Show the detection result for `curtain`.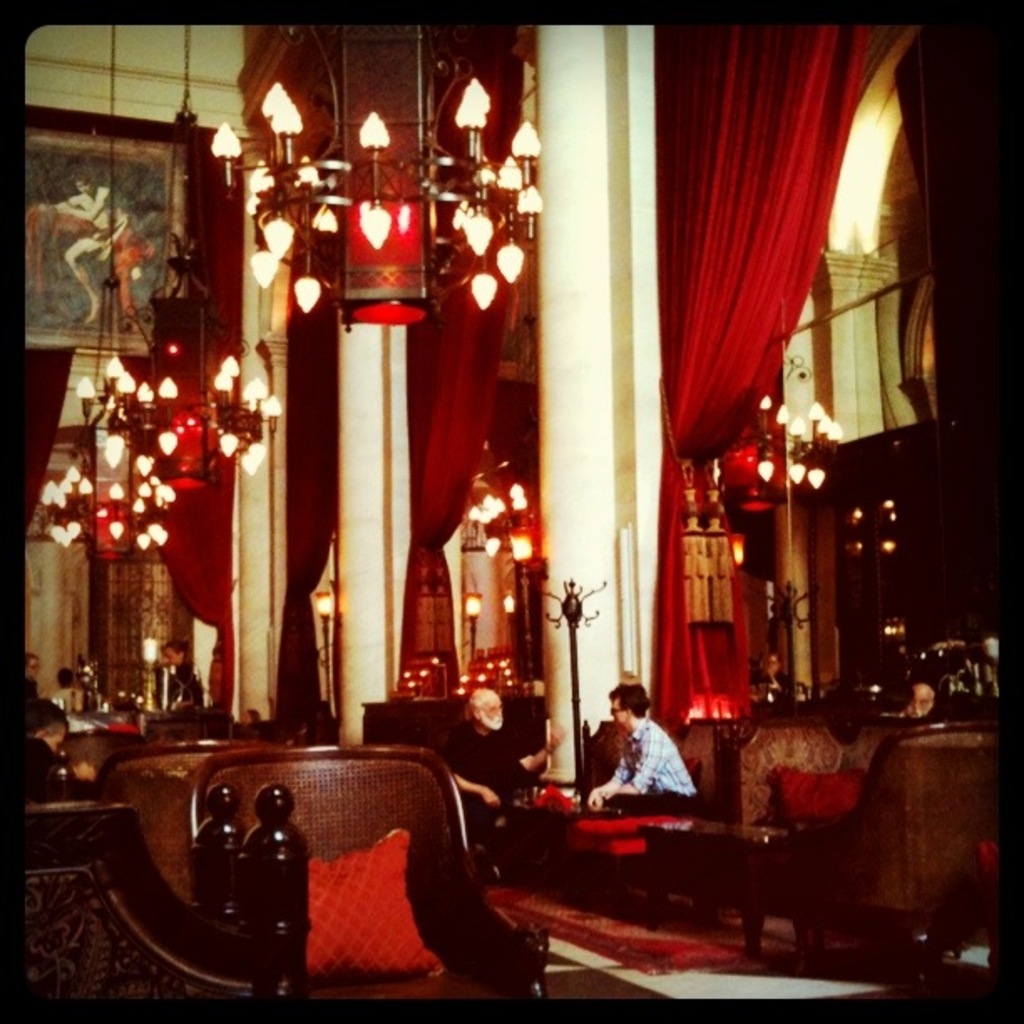
(397, 23, 532, 698).
